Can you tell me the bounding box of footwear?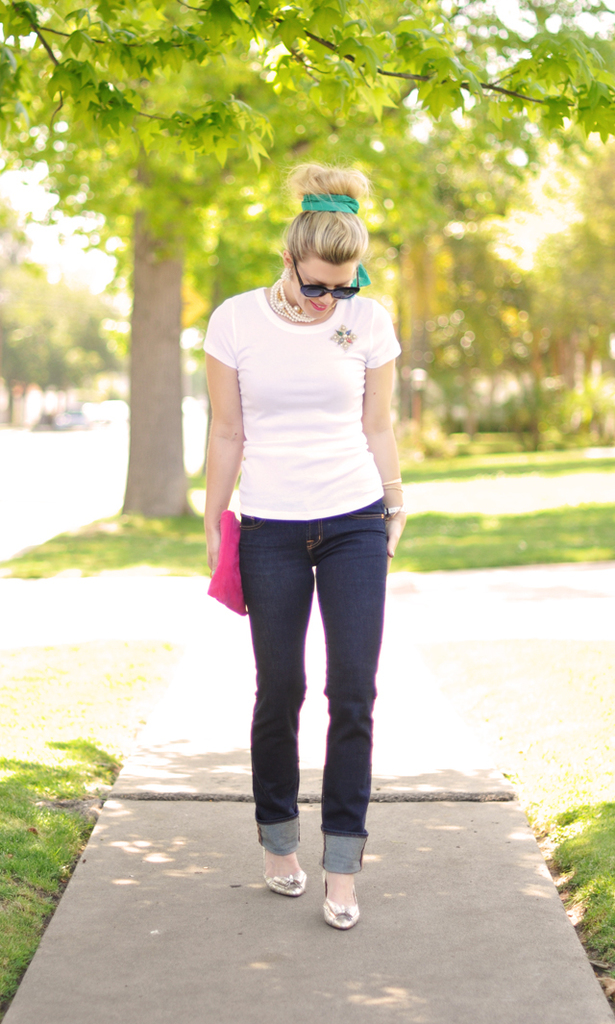
select_region(323, 862, 359, 932).
